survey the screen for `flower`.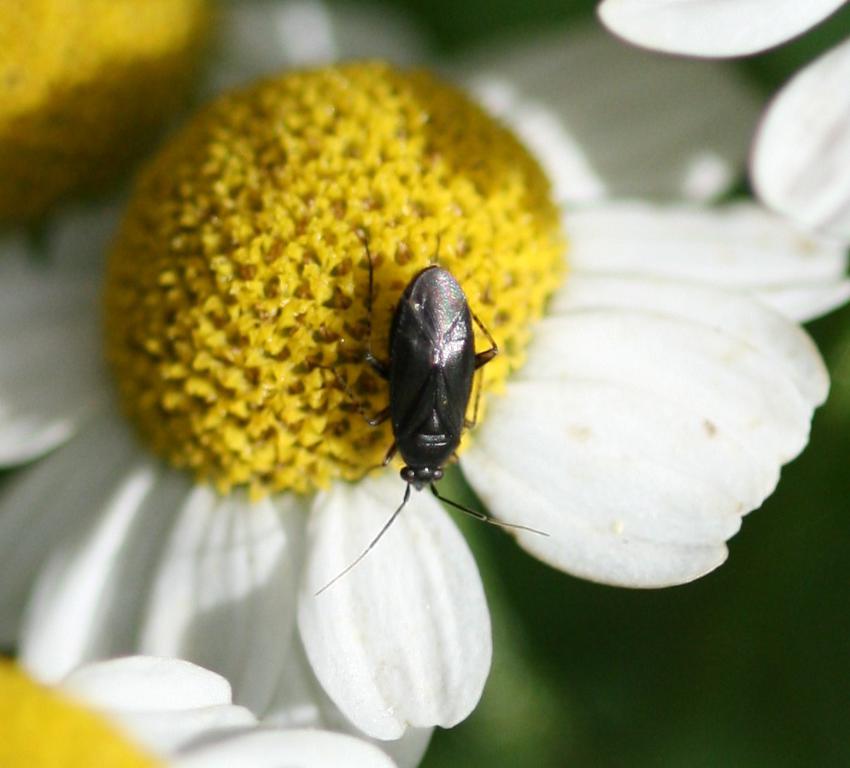
Survey found: (x1=81, y1=9, x2=680, y2=712).
